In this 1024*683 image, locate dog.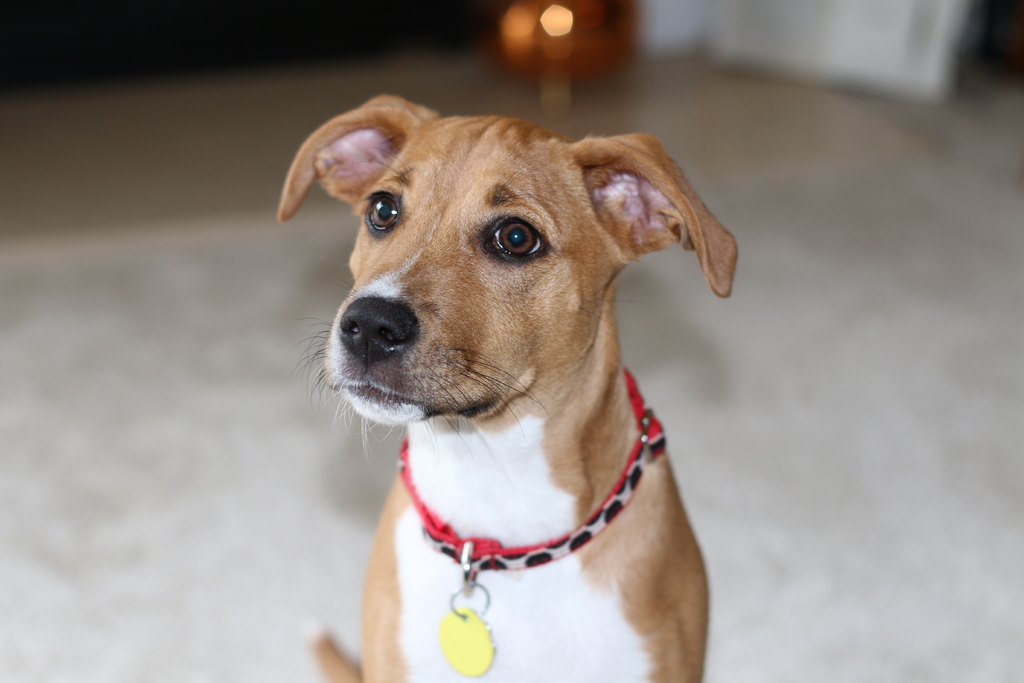
Bounding box: [274,94,741,682].
